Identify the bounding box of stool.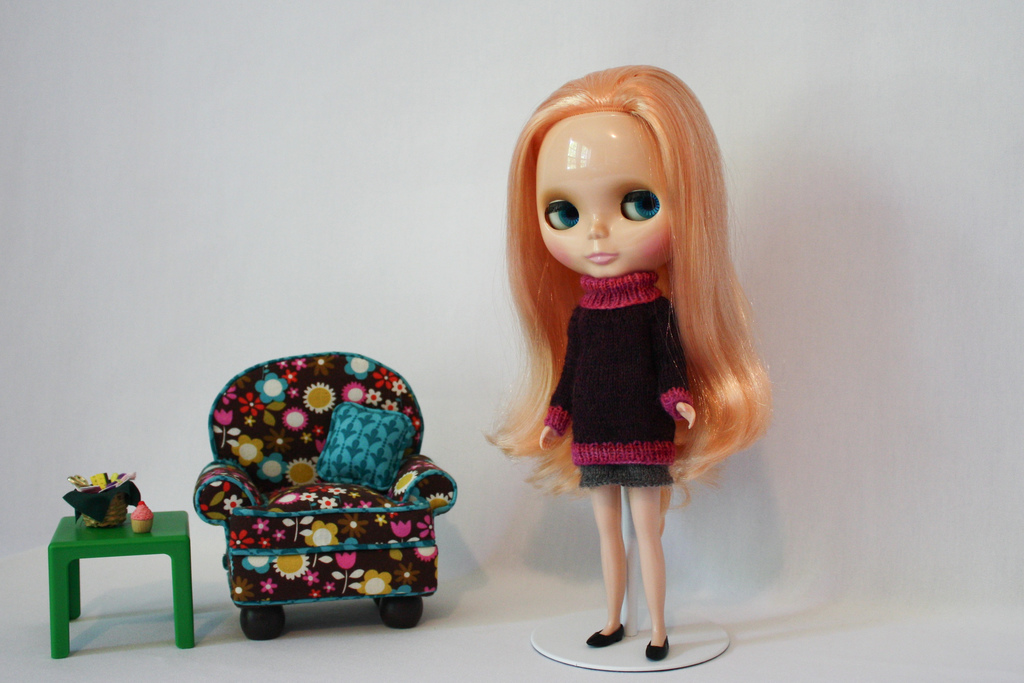
(left=39, top=511, right=198, bottom=661).
